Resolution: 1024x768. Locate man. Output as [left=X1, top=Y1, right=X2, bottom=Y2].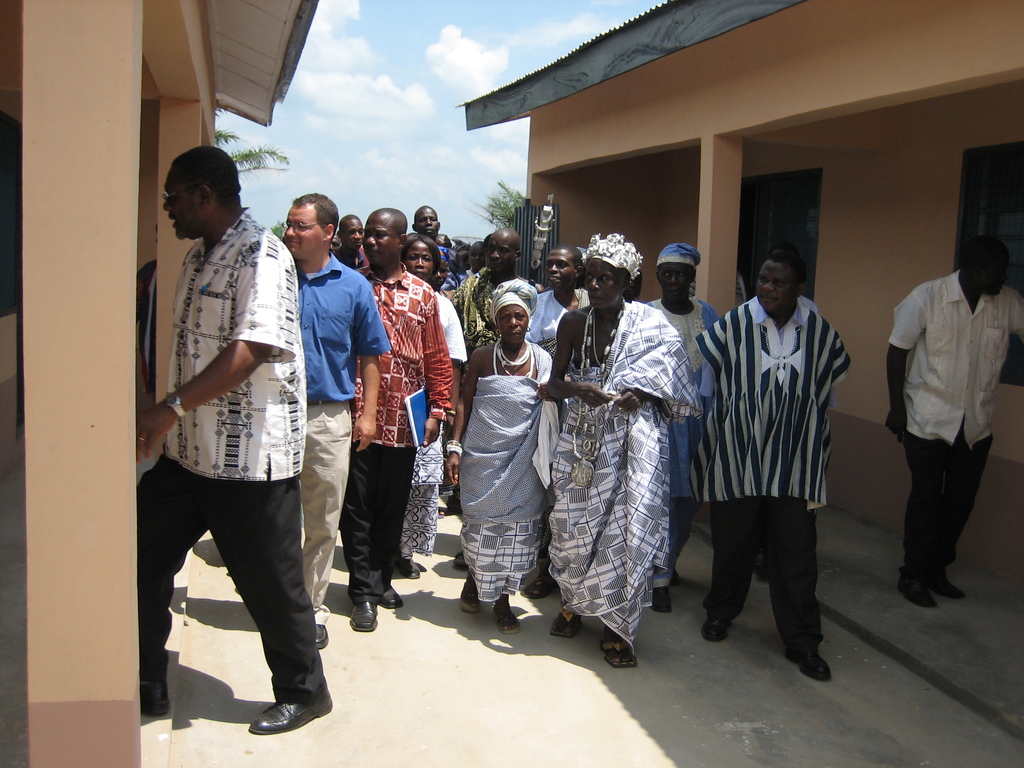
[left=886, top=234, right=1023, bottom=607].
